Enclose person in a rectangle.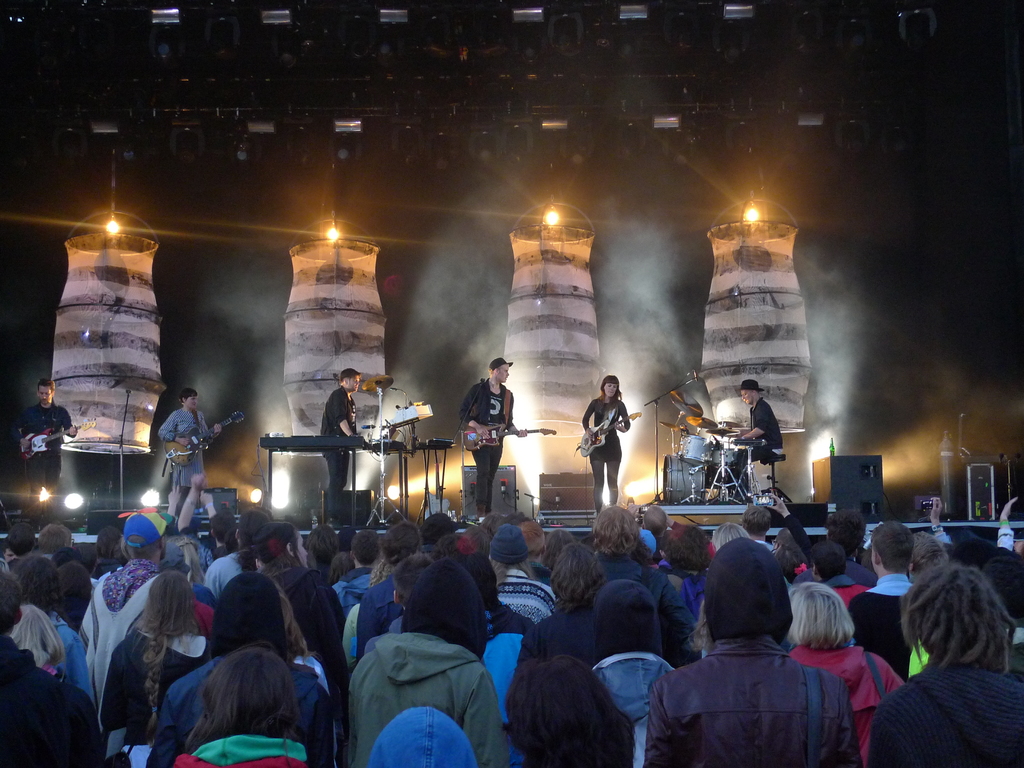
(left=456, top=356, right=528, bottom=524).
